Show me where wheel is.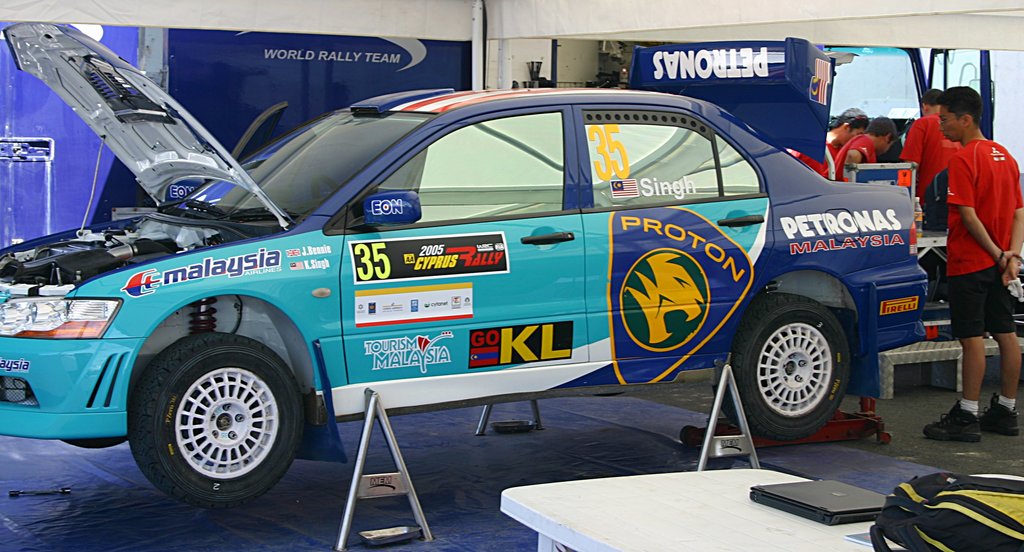
wheel is at bbox=(133, 334, 305, 511).
